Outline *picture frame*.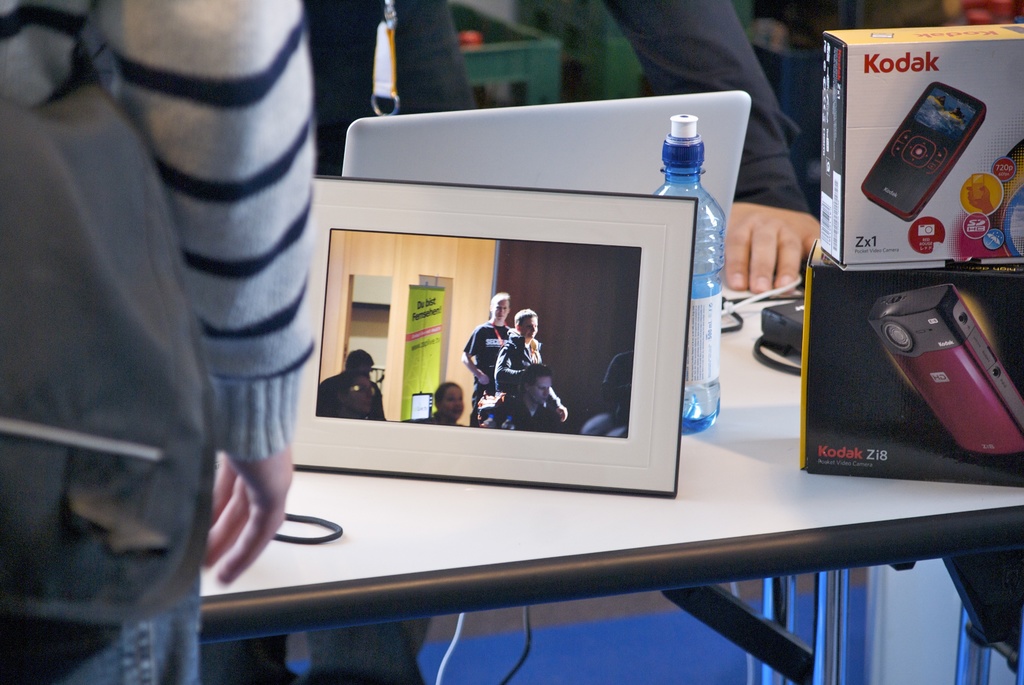
Outline: <box>294,174,698,500</box>.
